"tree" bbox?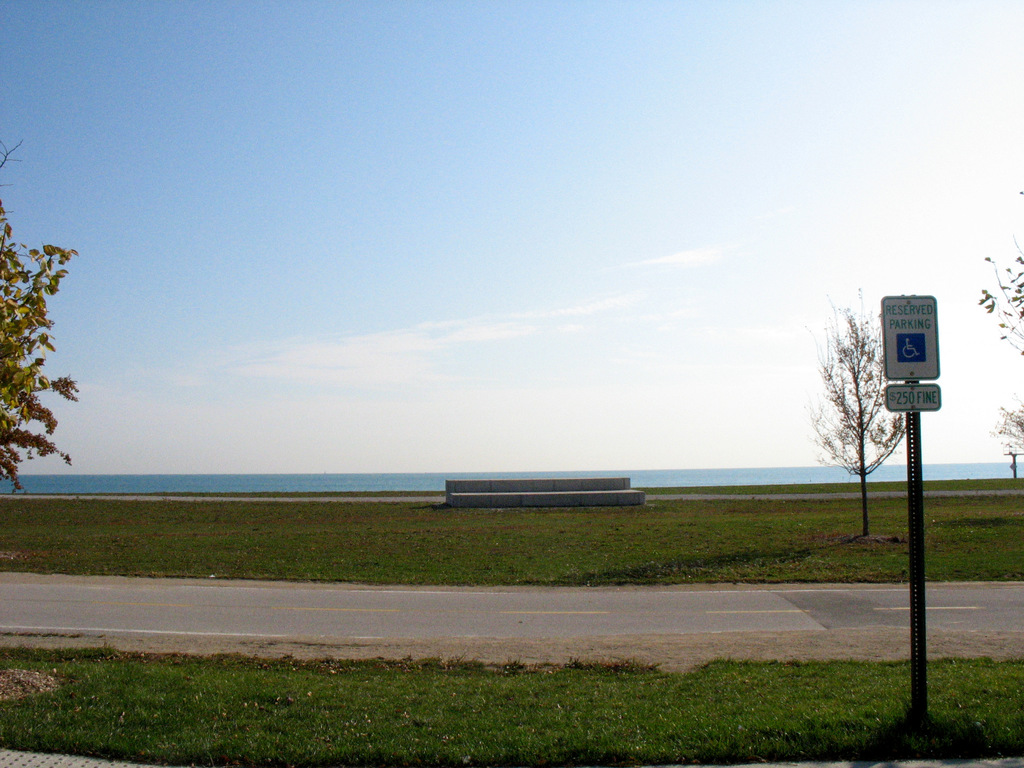
[x1=980, y1=230, x2=1023, y2=356]
